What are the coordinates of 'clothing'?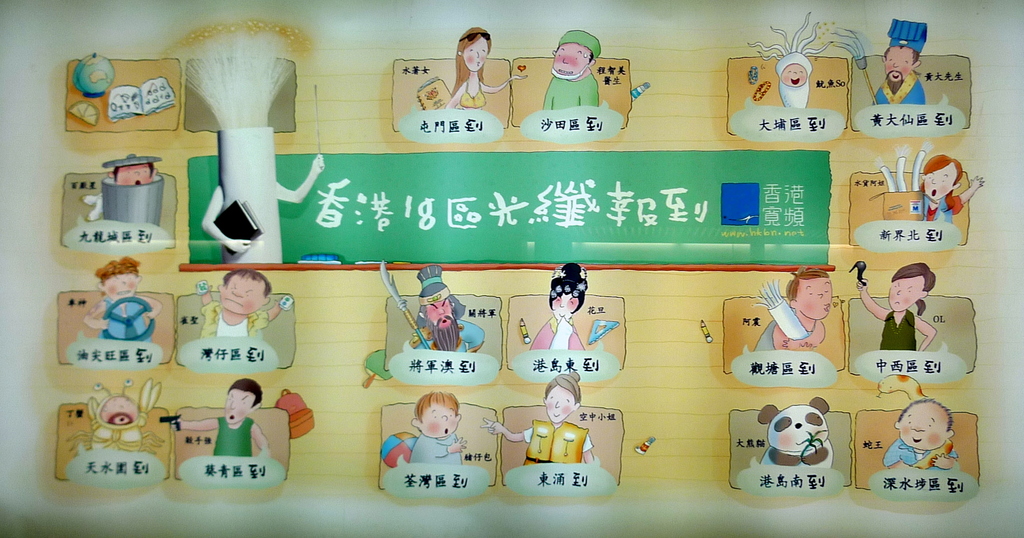
left=527, top=320, right=584, bottom=350.
